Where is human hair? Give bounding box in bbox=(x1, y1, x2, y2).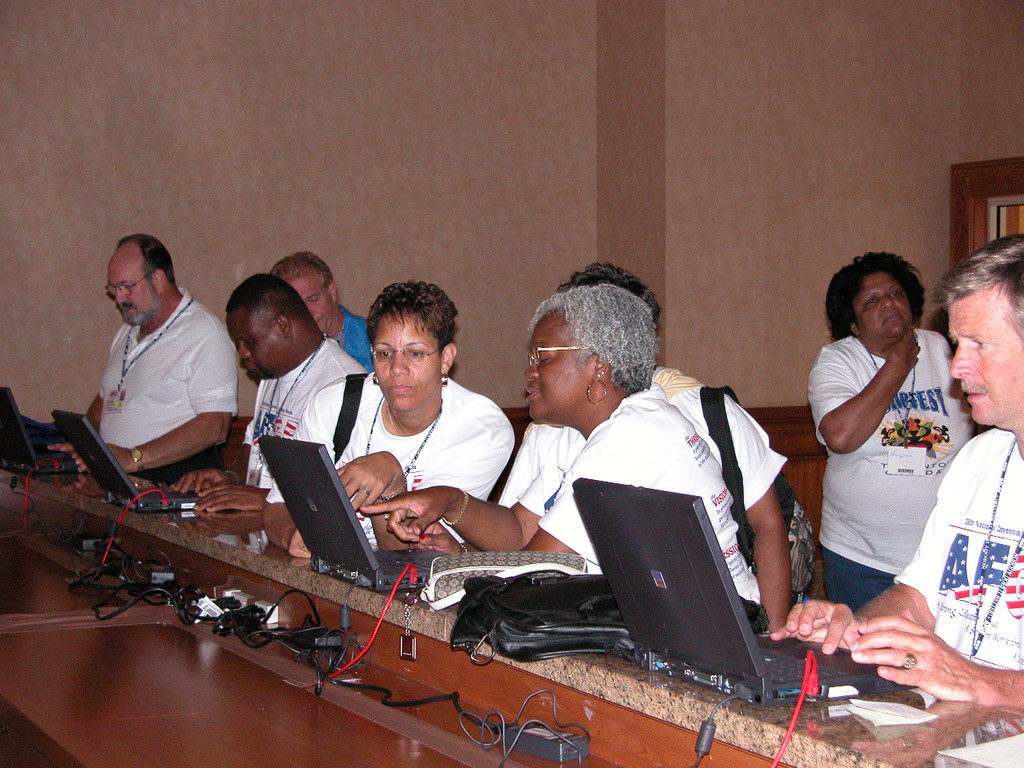
bbox=(270, 246, 338, 292).
